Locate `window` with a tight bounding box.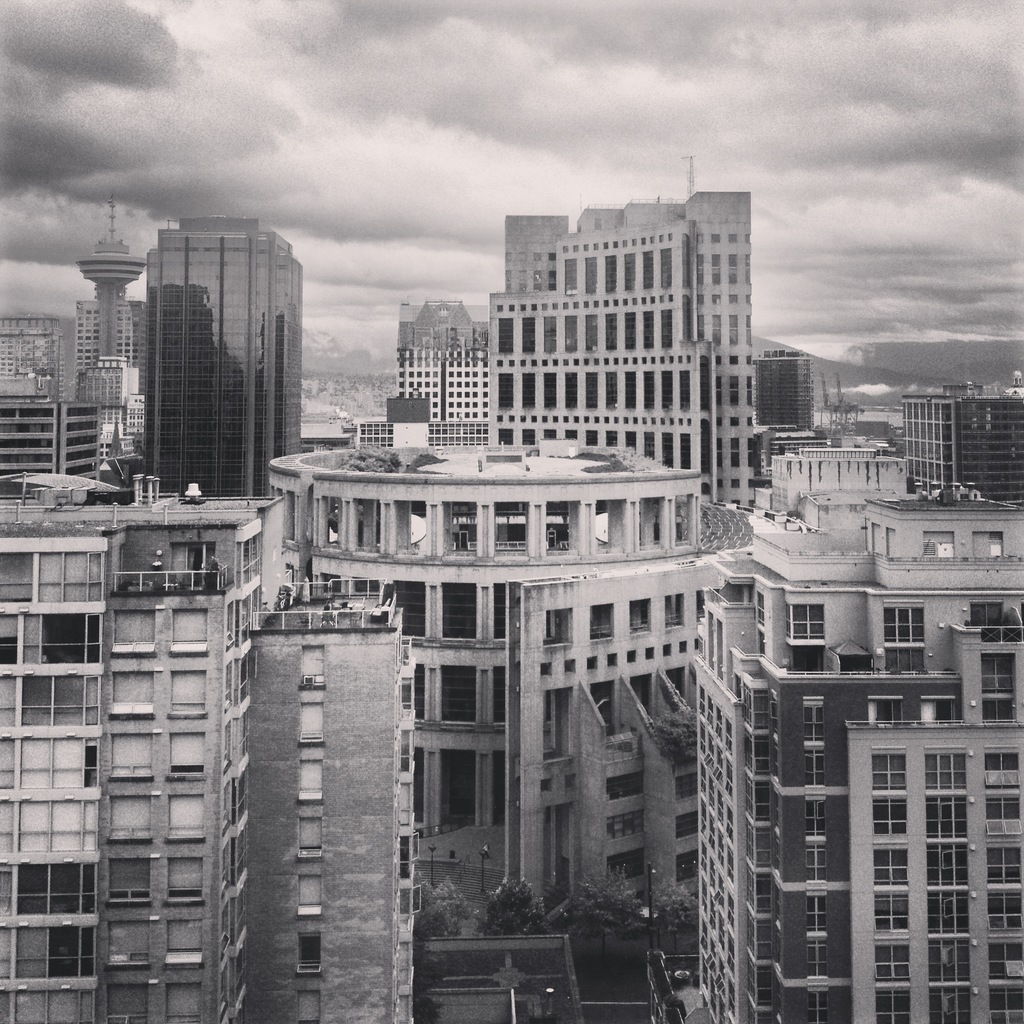
986,937,1019,974.
